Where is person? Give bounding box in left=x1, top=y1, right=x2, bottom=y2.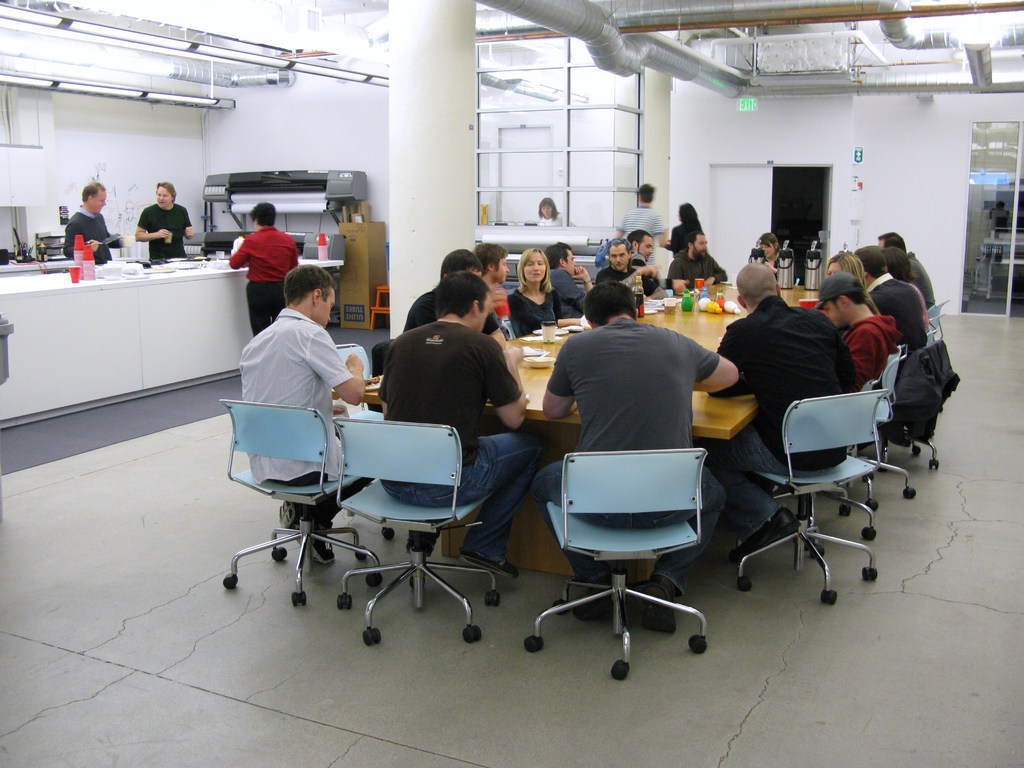
left=474, top=241, right=522, bottom=337.
